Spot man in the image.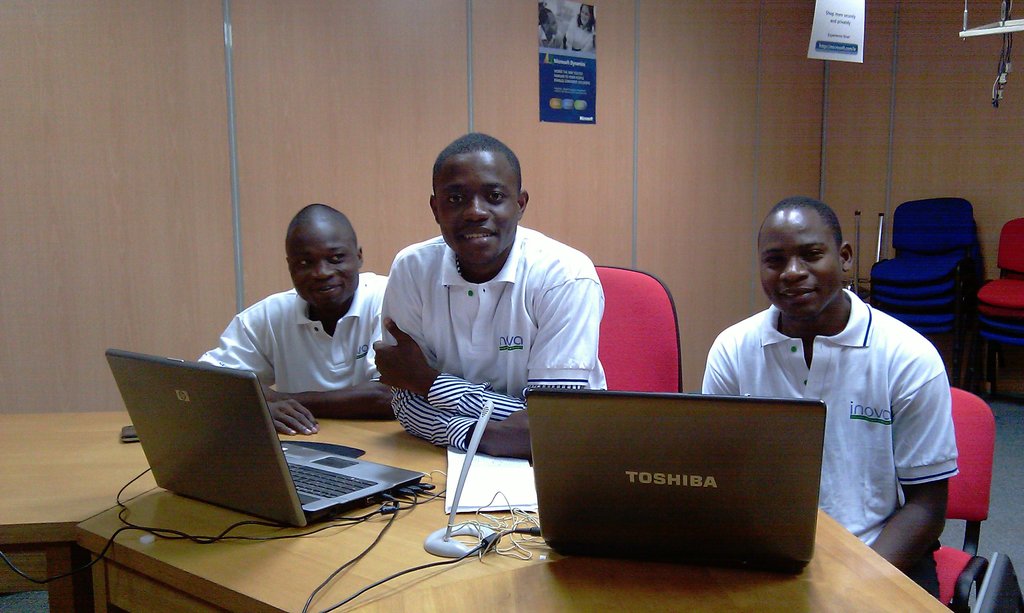
man found at {"left": 717, "top": 208, "right": 974, "bottom": 578}.
